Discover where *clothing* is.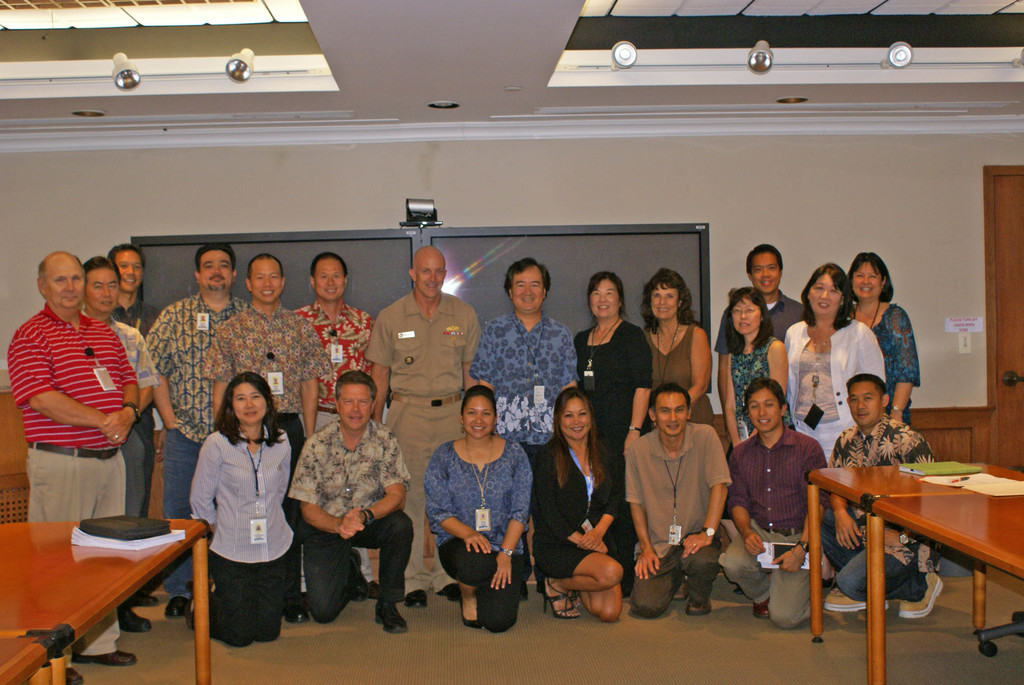
Discovered at 621,420,735,617.
